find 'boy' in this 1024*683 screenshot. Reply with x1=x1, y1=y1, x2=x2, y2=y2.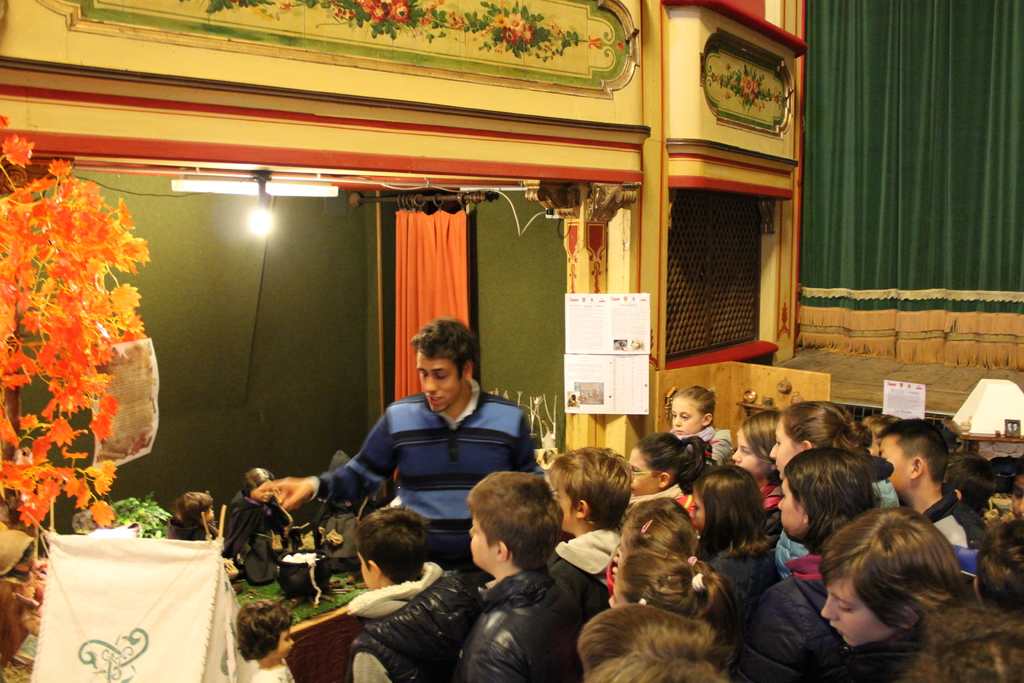
x1=338, y1=500, x2=479, y2=675.
